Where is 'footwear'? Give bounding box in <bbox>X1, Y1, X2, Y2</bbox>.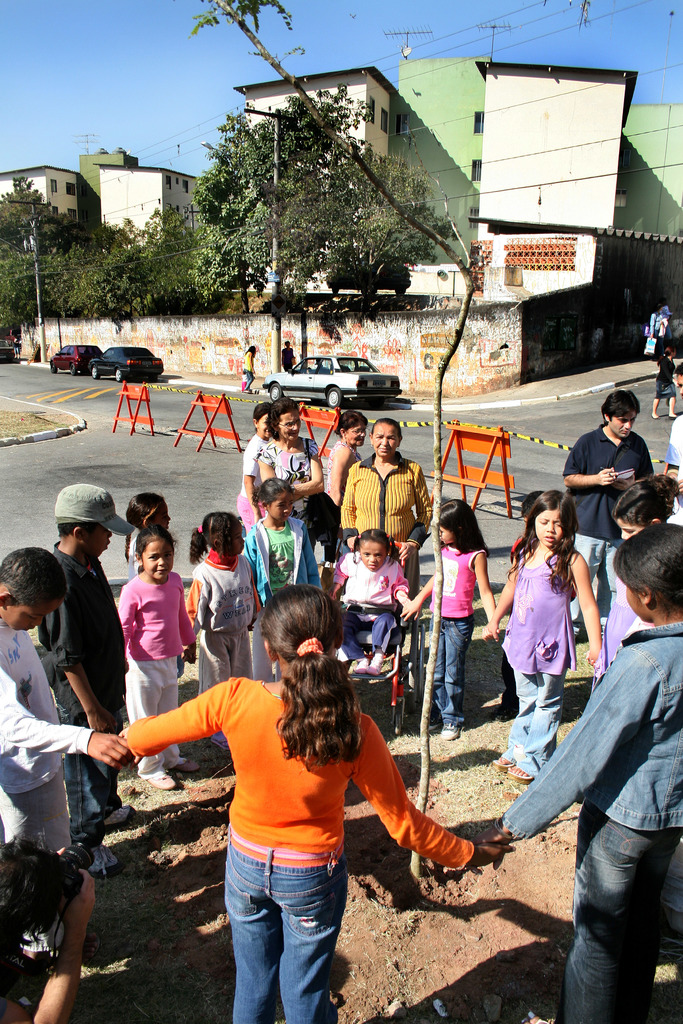
<bbox>79, 842, 113, 877</bbox>.
